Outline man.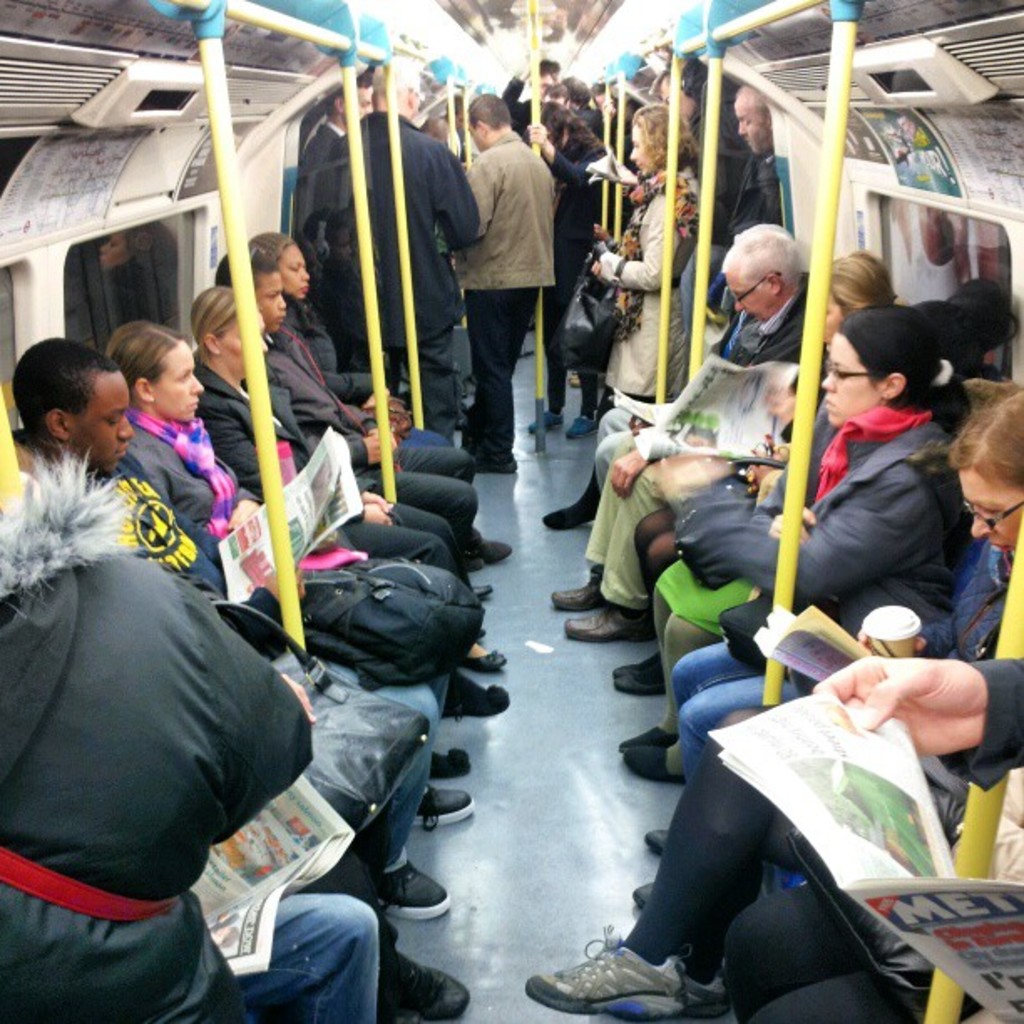
Outline: pyautogui.locateOnScreen(300, 54, 509, 559).
